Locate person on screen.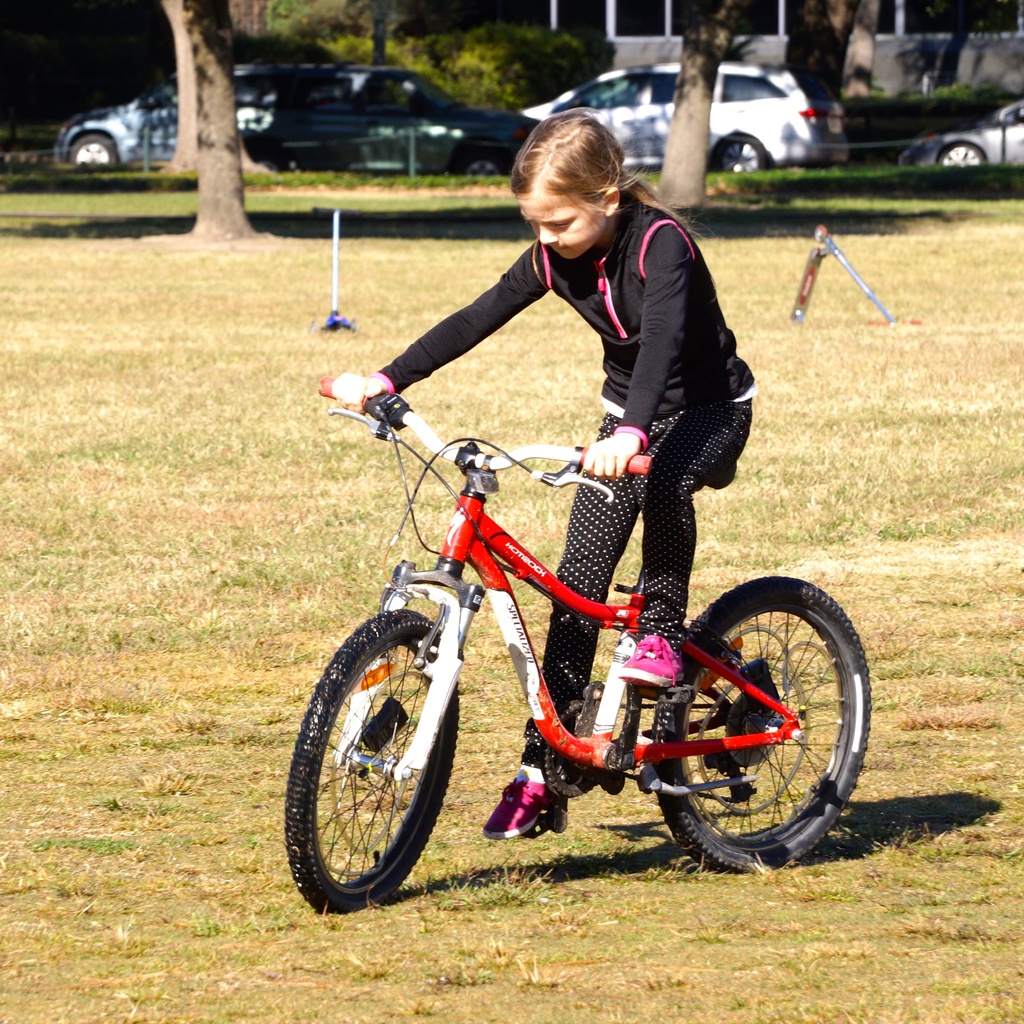
On screen at (left=325, top=113, right=764, bottom=846).
